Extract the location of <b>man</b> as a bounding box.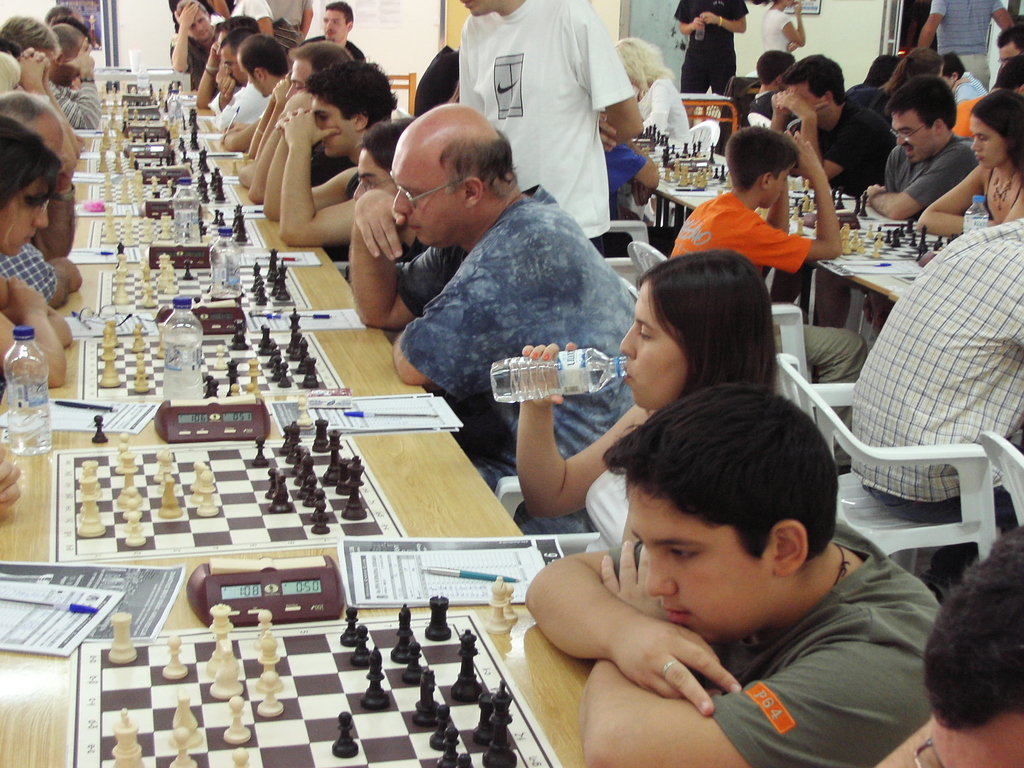
<bbox>745, 51, 805, 140</bbox>.
